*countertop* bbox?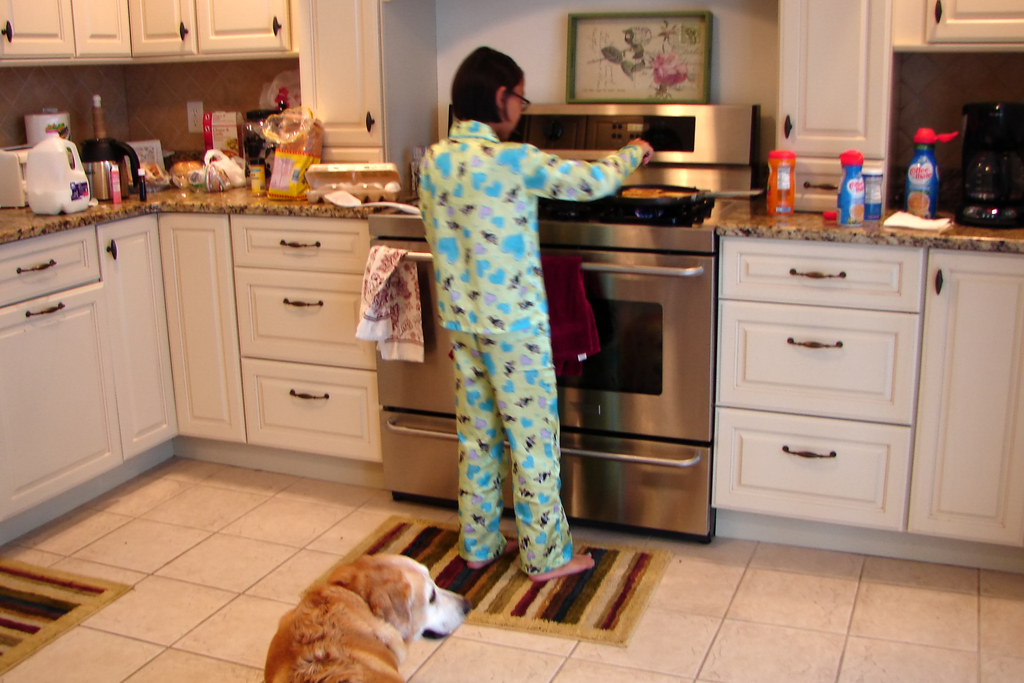
<box>0,152,1023,551</box>
